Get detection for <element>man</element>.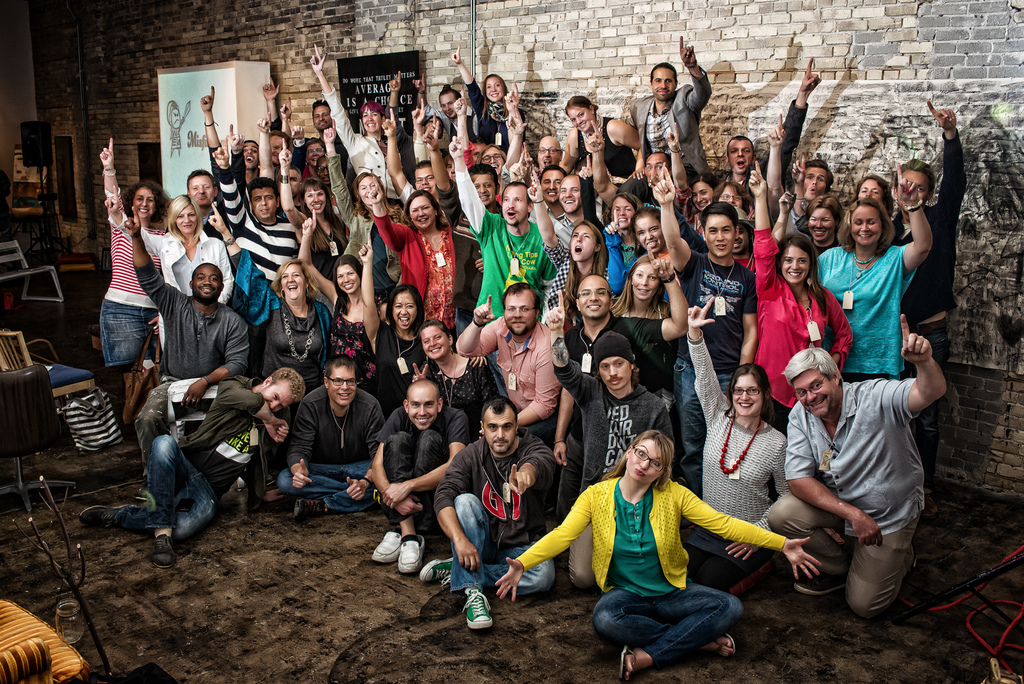
Detection: crop(378, 104, 447, 229).
